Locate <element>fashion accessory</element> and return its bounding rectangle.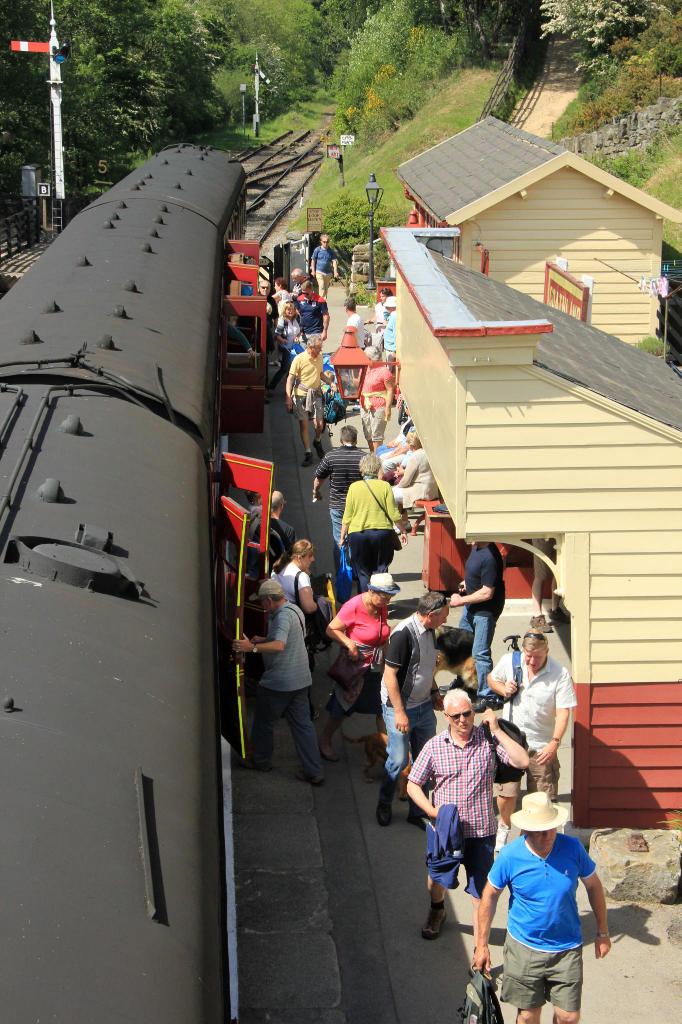
box=[436, 590, 448, 609].
